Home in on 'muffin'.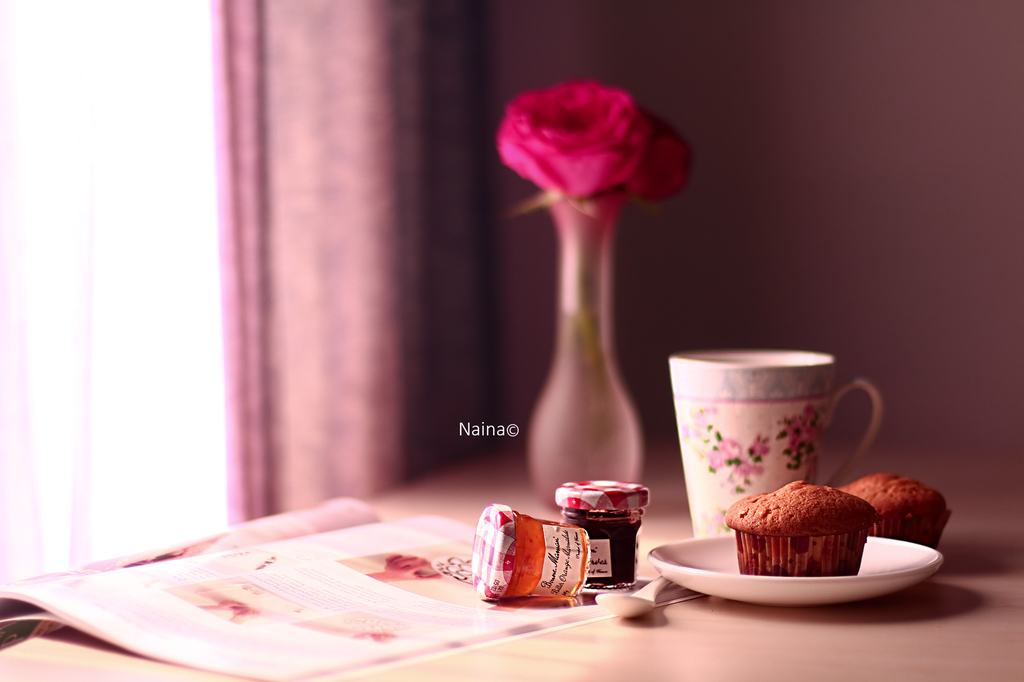
Homed in at crop(743, 491, 899, 580).
